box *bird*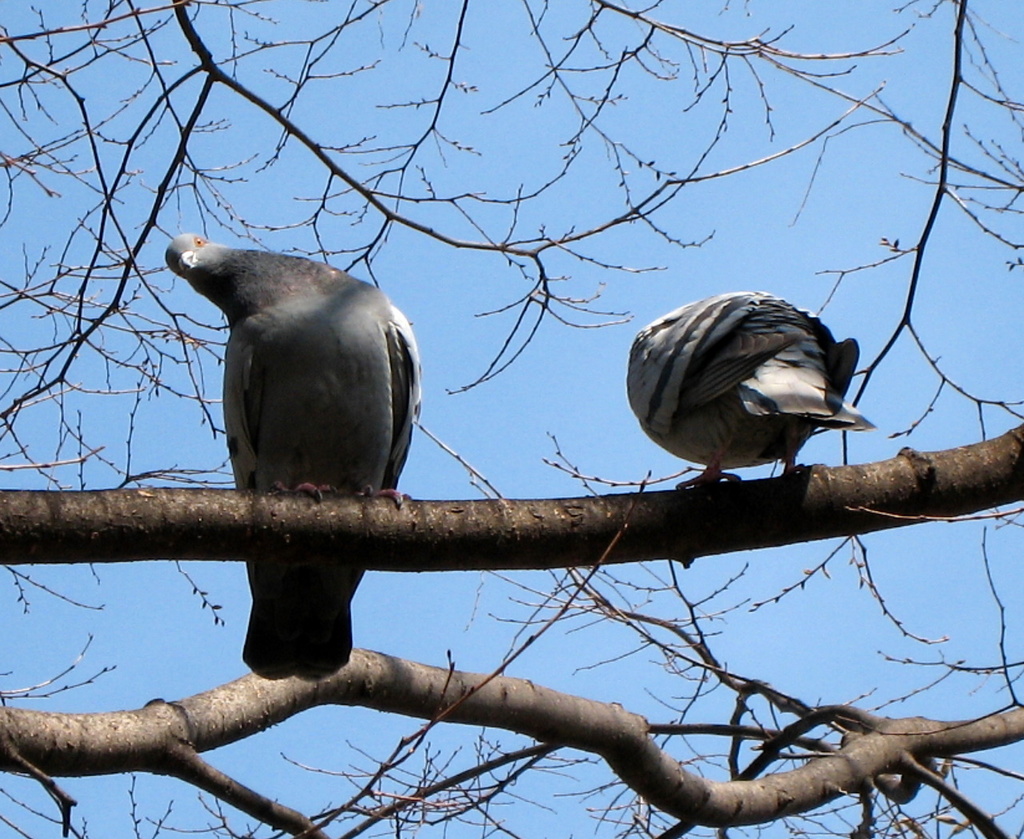
left=611, top=303, right=854, bottom=509
